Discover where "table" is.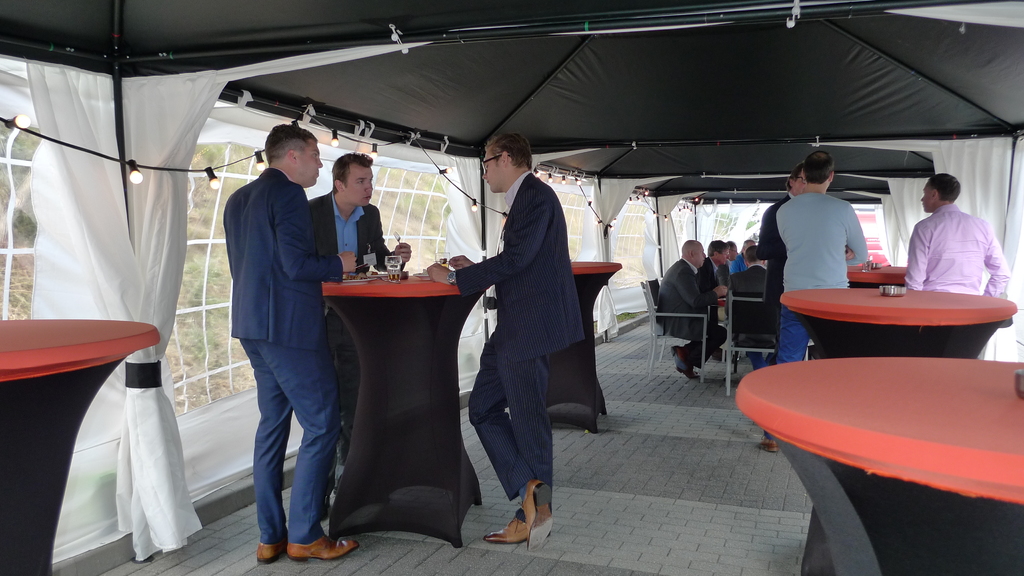
Discovered at box(320, 280, 489, 549).
